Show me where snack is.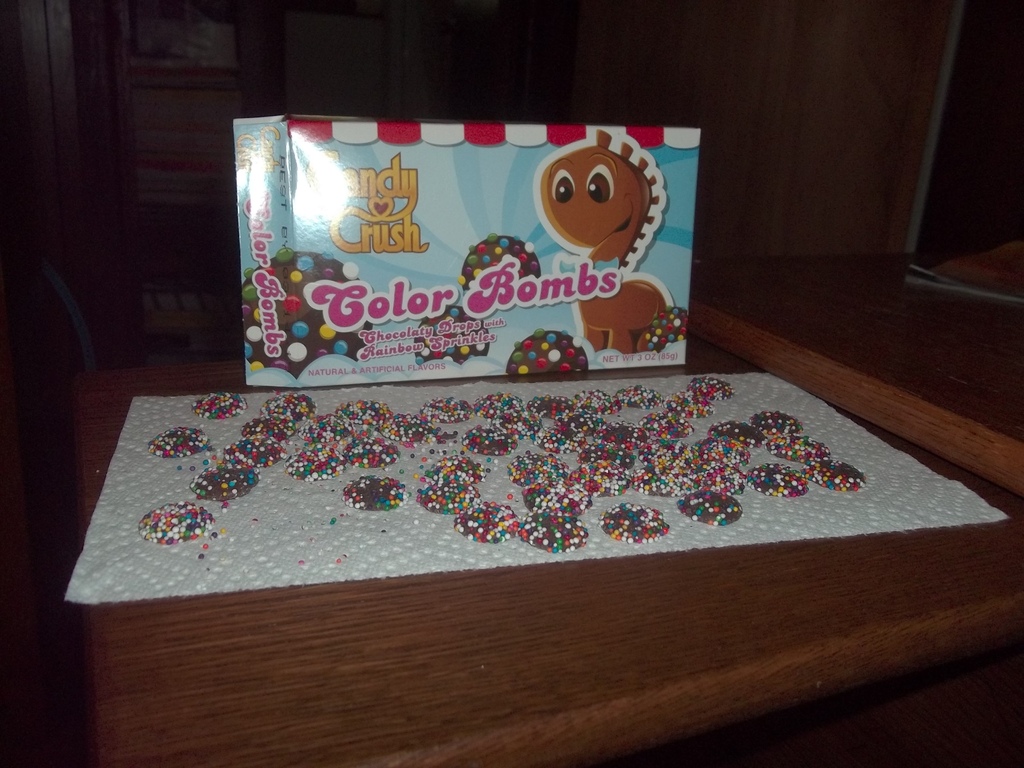
snack is at BBox(263, 394, 314, 420).
